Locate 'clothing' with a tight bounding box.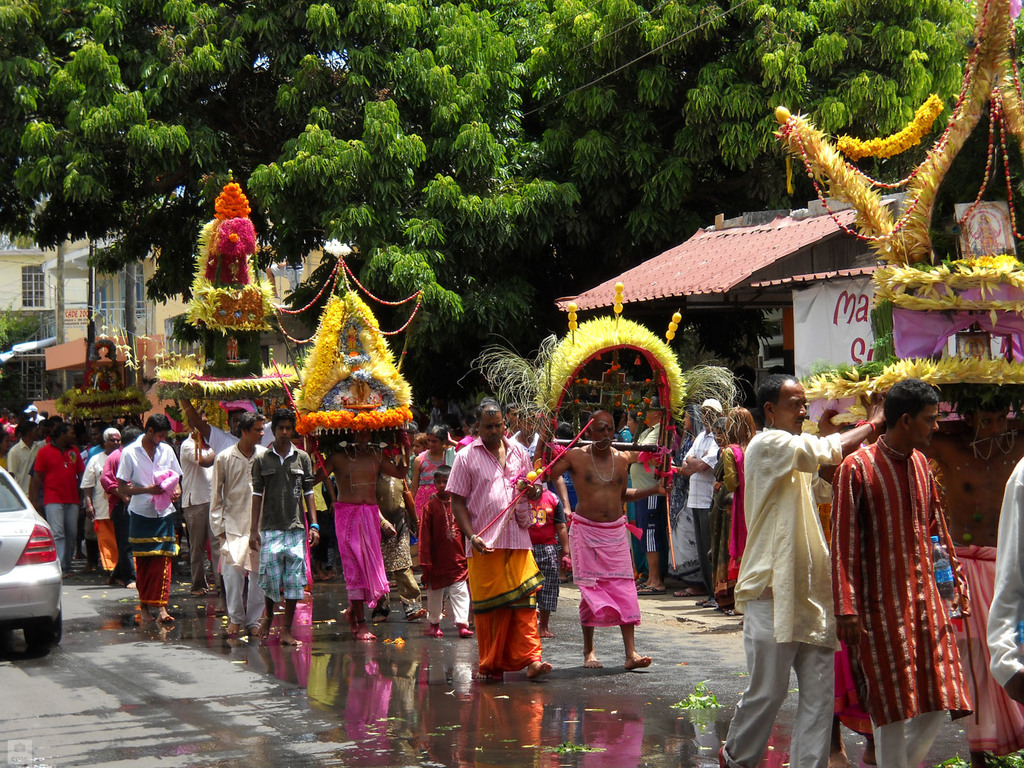
214/442/271/624.
